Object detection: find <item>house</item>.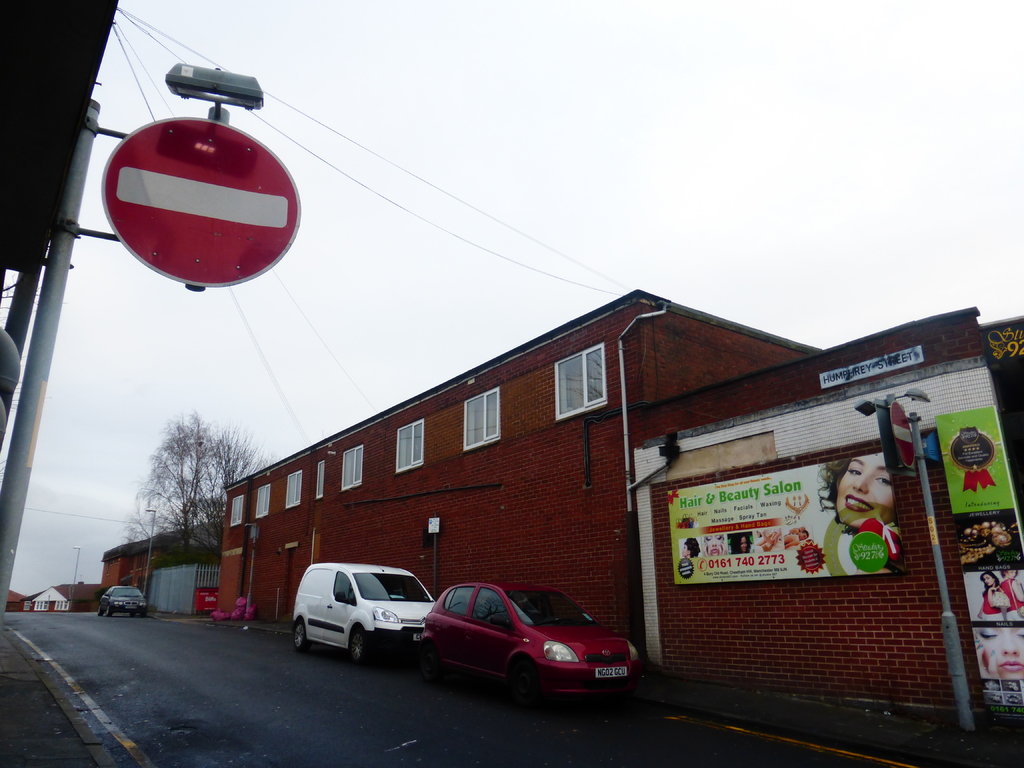
x1=106, y1=531, x2=218, y2=620.
